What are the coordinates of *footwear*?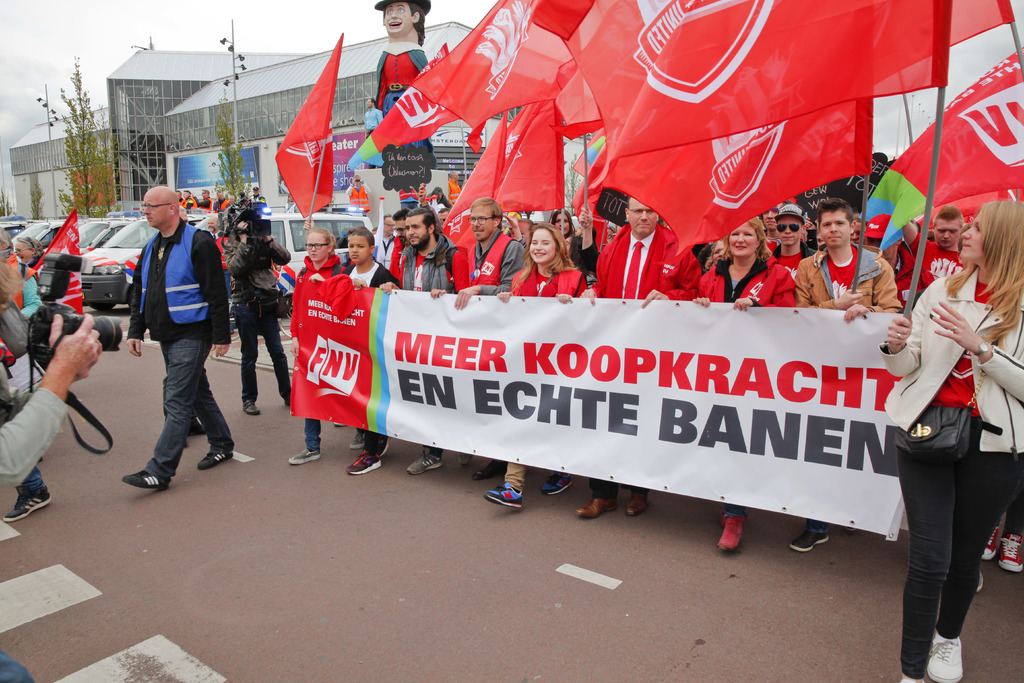
locate(1, 488, 51, 519).
